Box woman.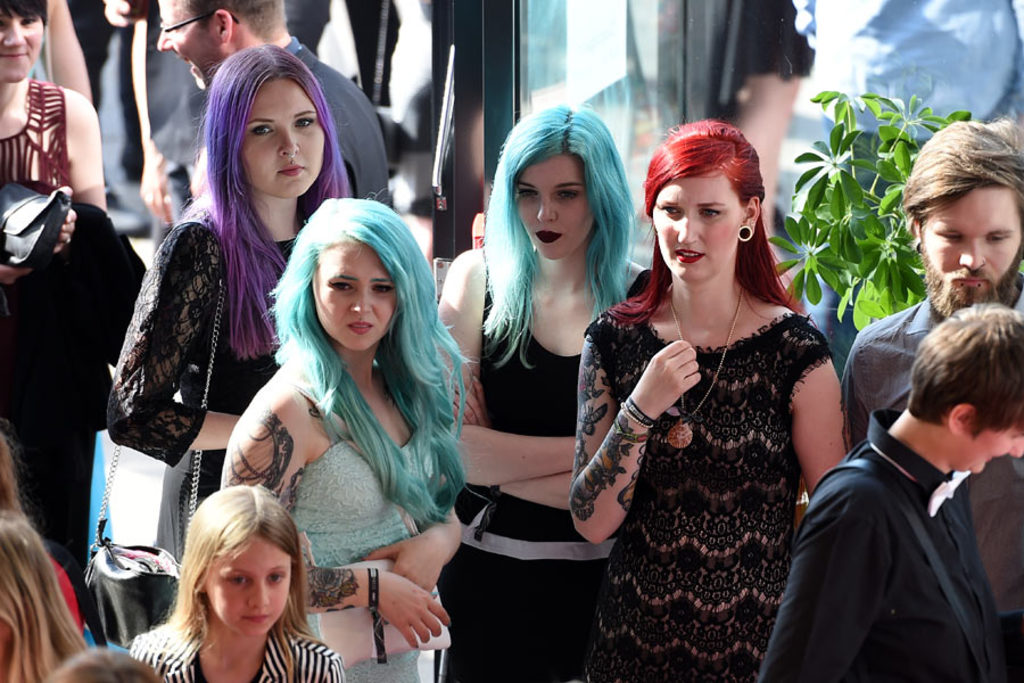
select_region(229, 198, 479, 682).
